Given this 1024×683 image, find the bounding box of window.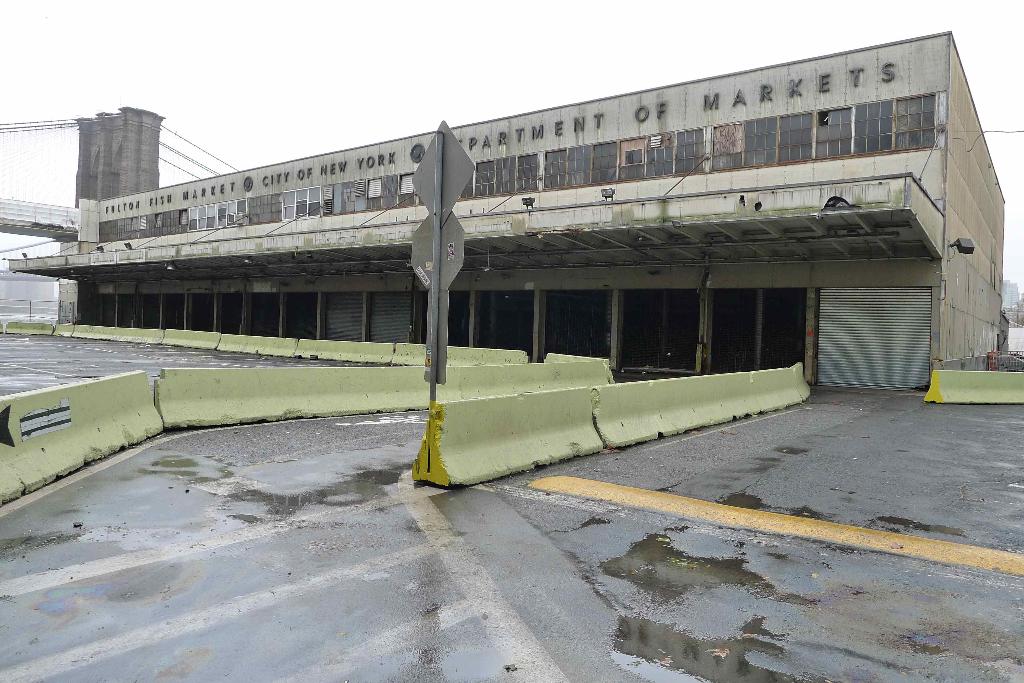
detection(591, 138, 621, 182).
